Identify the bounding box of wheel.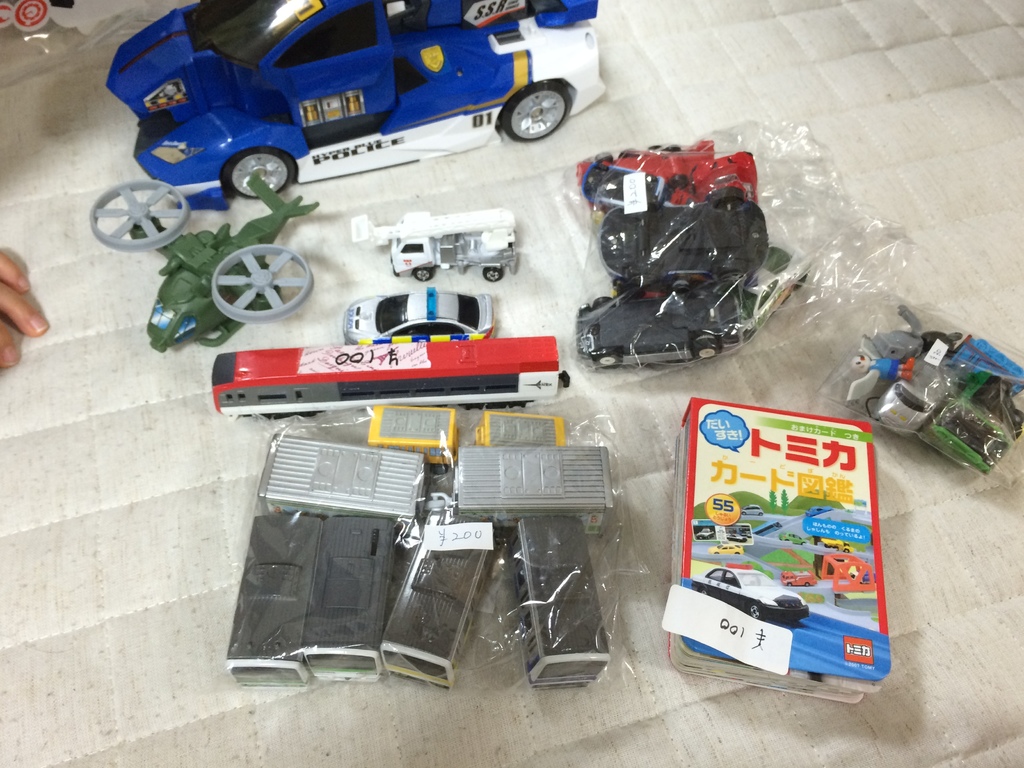
locate(479, 264, 504, 280).
